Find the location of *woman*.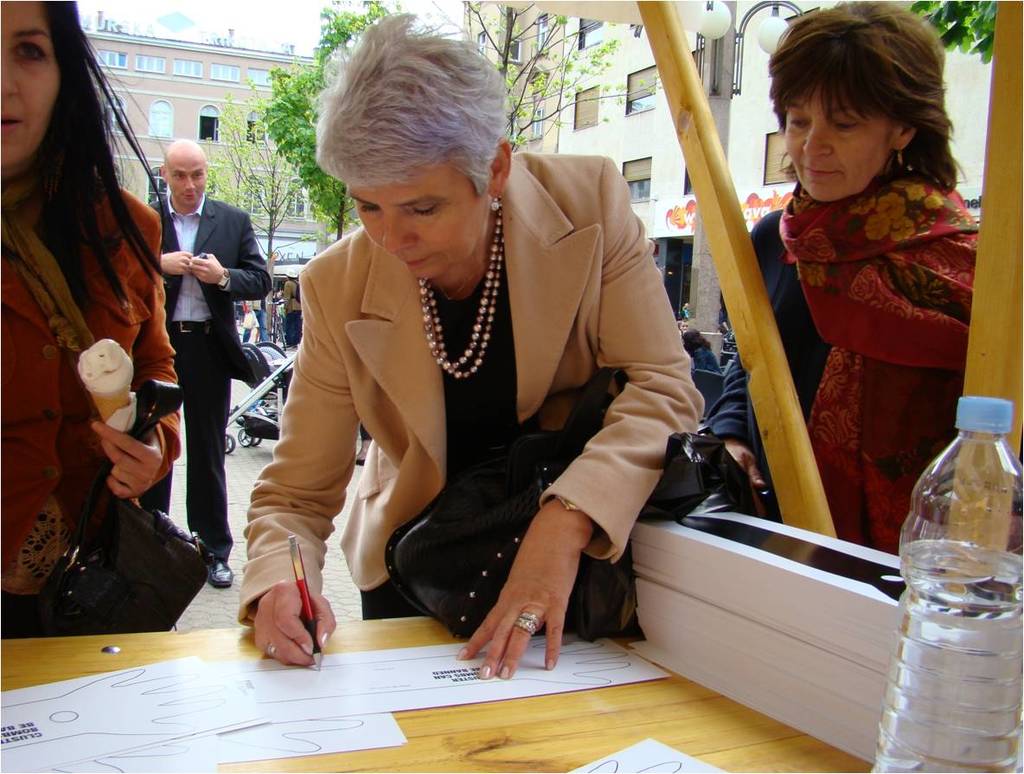
Location: {"x1": 704, "y1": 0, "x2": 986, "y2": 604}.
